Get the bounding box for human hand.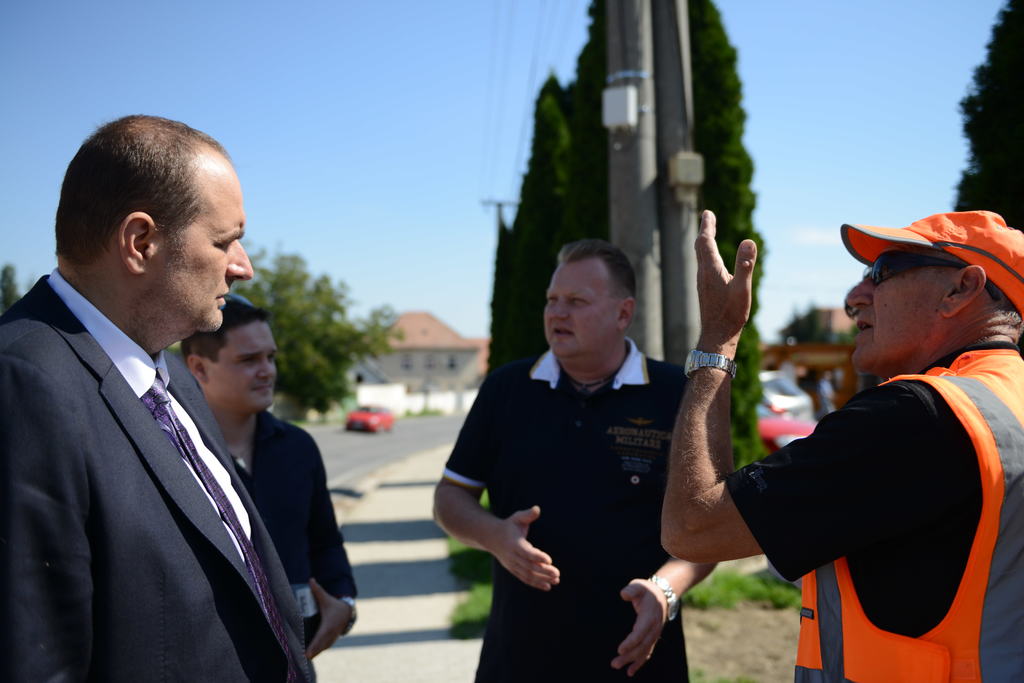
crop(693, 209, 753, 328).
